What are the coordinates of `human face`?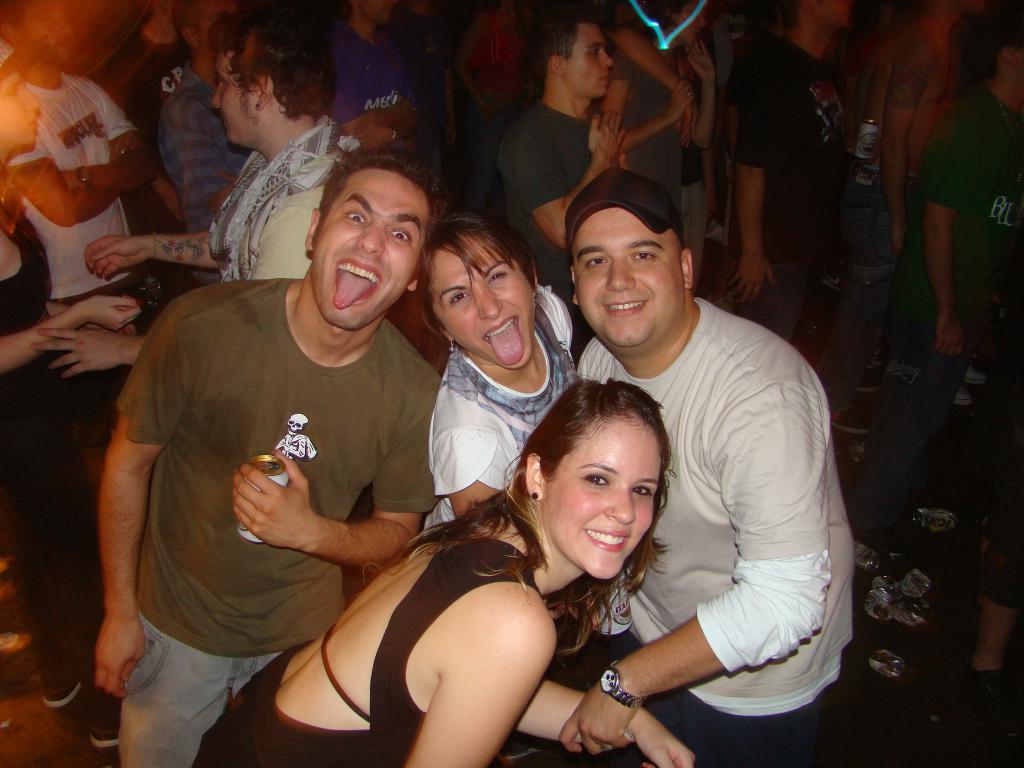
[left=20, top=0, right=71, bottom=63].
